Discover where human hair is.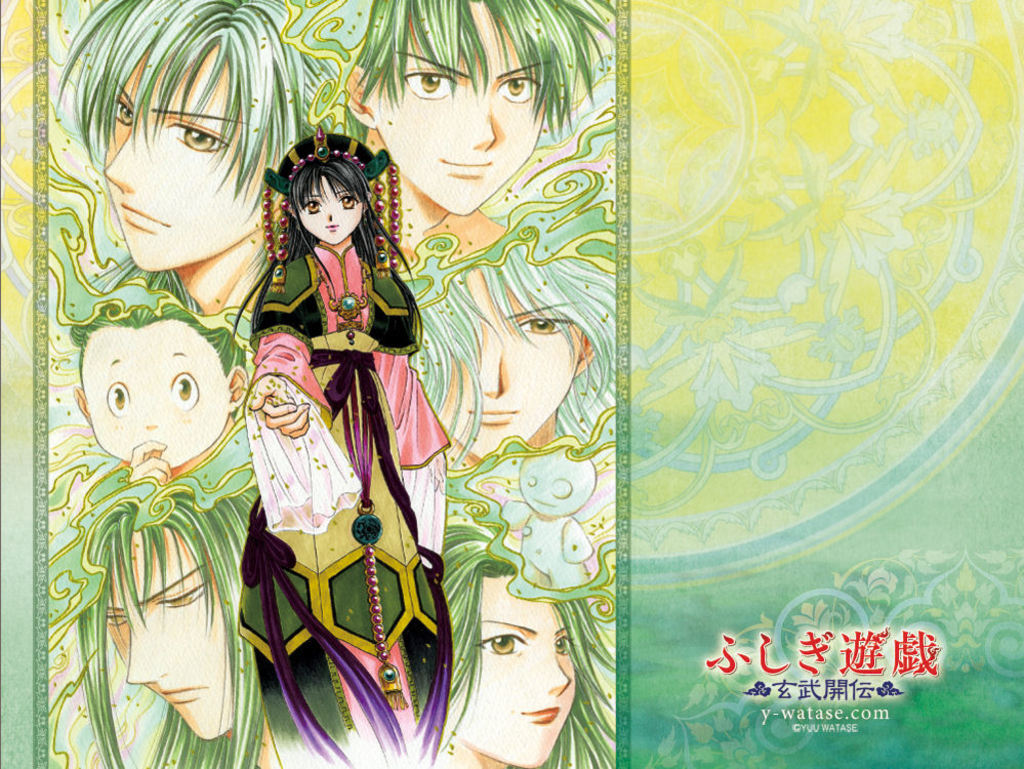
Discovered at (left=405, top=244, right=620, bottom=473).
